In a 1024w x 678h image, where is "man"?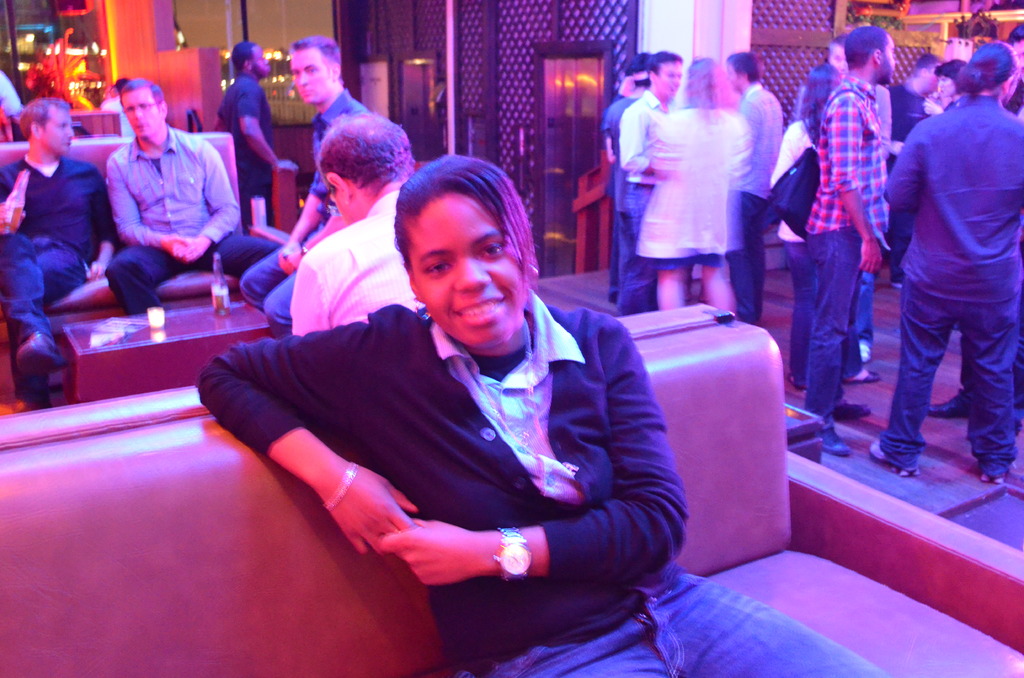
box=[886, 58, 948, 295].
